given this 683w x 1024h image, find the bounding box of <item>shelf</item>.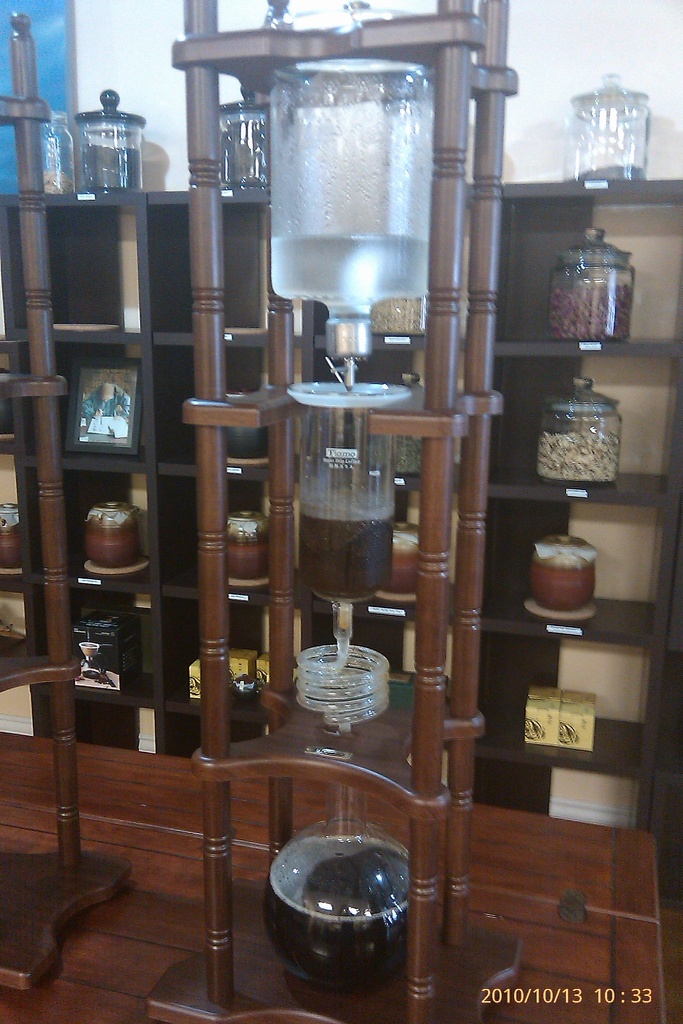
region(471, 182, 682, 828).
